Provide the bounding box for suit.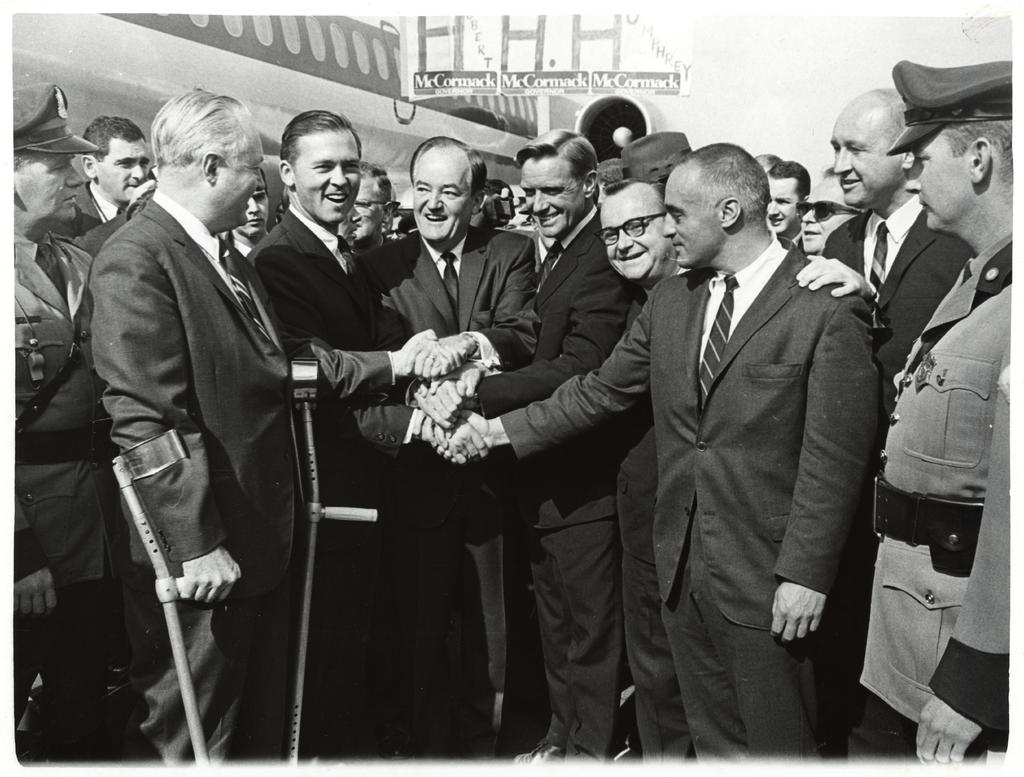
494 231 872 776.
